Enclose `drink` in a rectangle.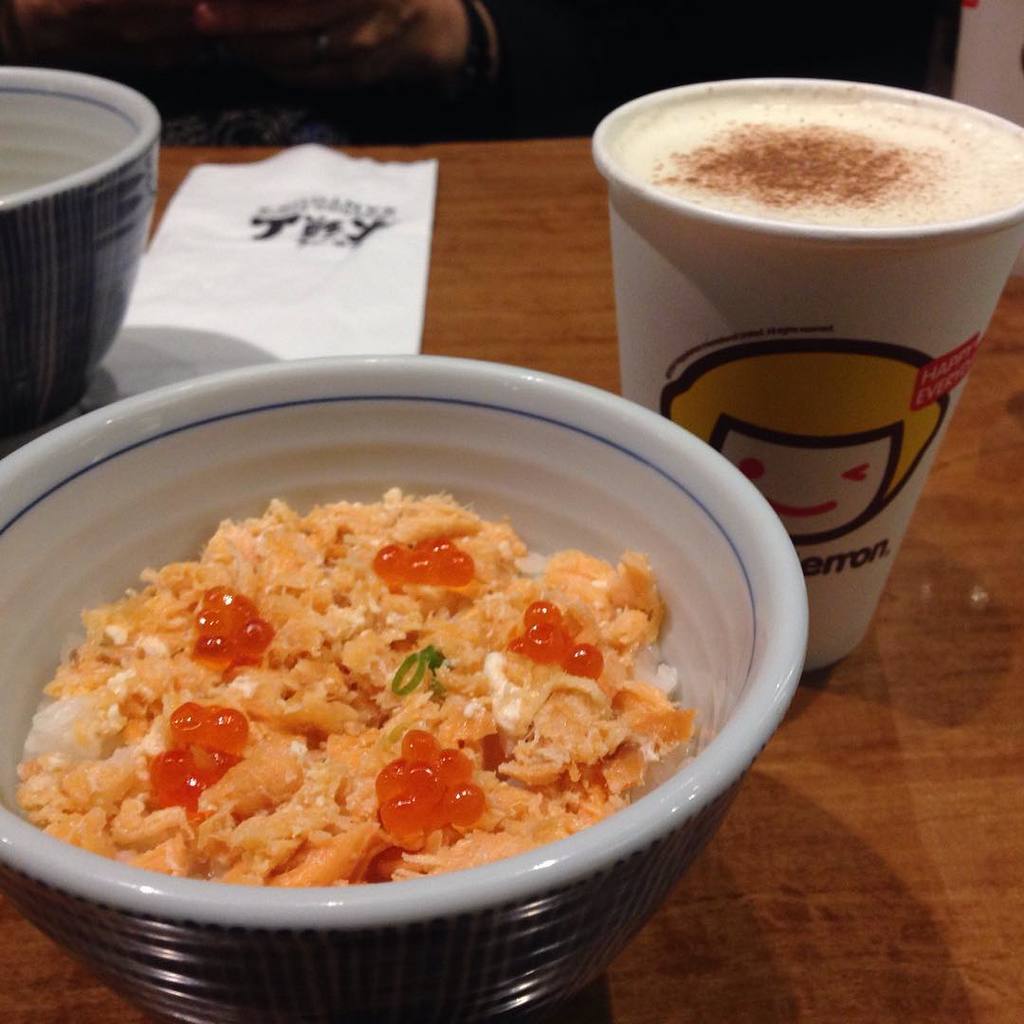
bbox(609, 89, 1023, 229).
